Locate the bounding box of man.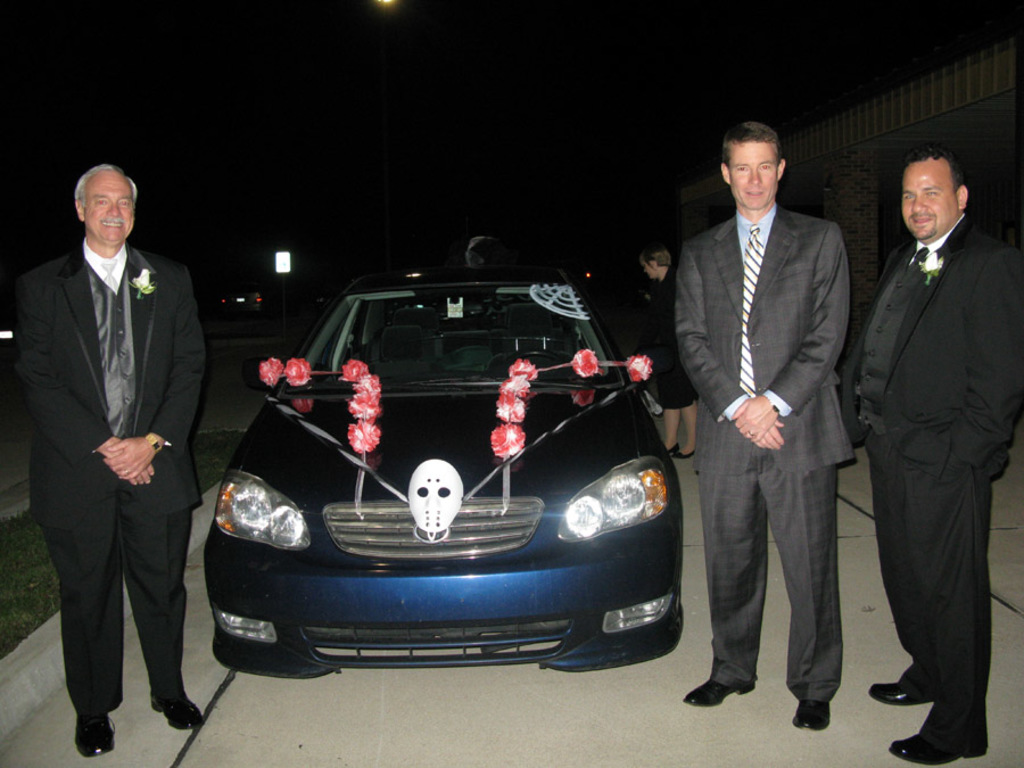
Bounding box: x1=666, y1=97, x2=872, y2=730.
